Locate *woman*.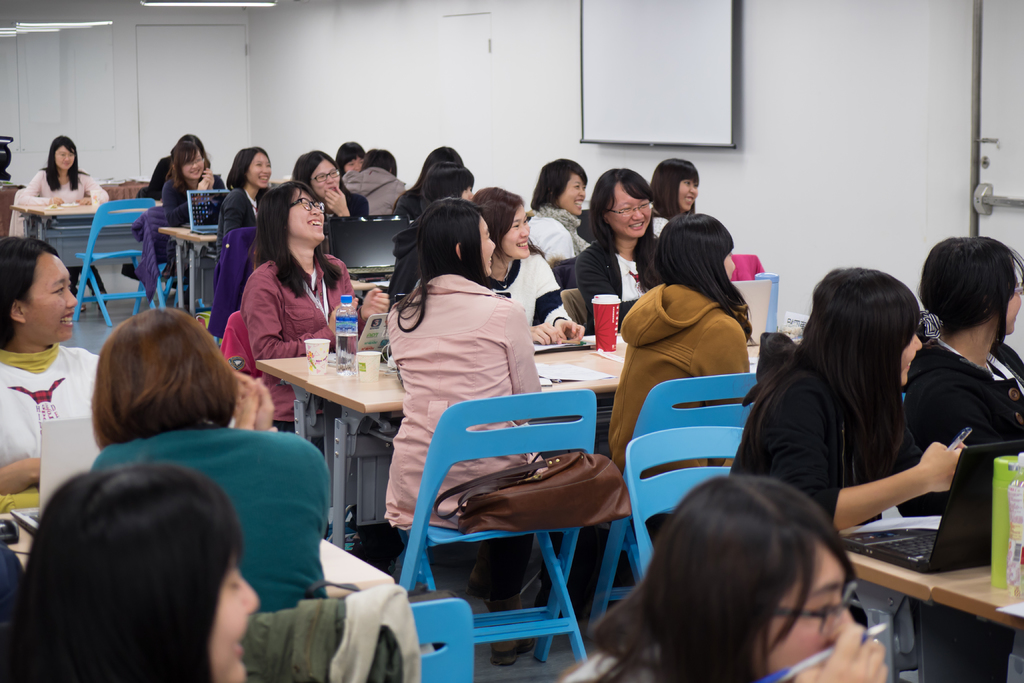
Bounding box: detection(374, 194, 548, 673).
